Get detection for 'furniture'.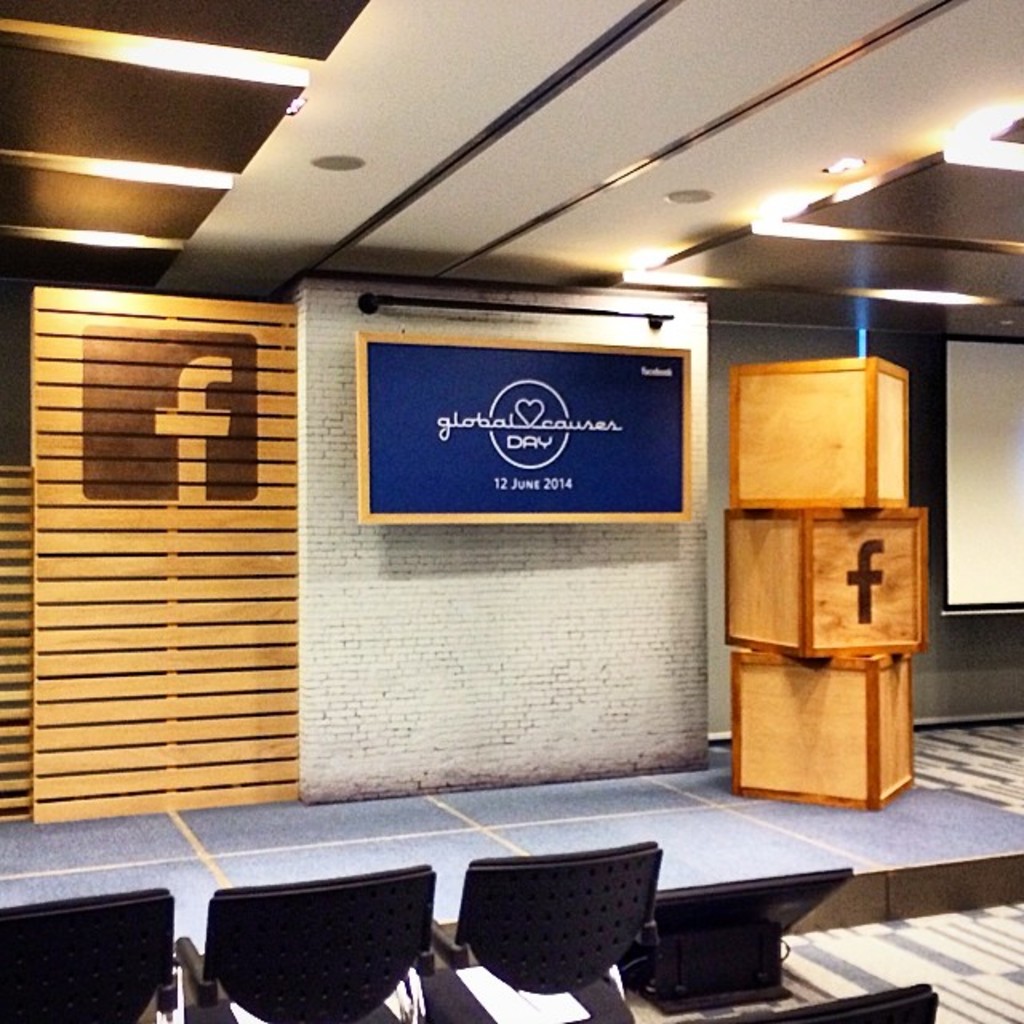
Detection: <bbox>413, 840, 664, 1022</bbox>.
